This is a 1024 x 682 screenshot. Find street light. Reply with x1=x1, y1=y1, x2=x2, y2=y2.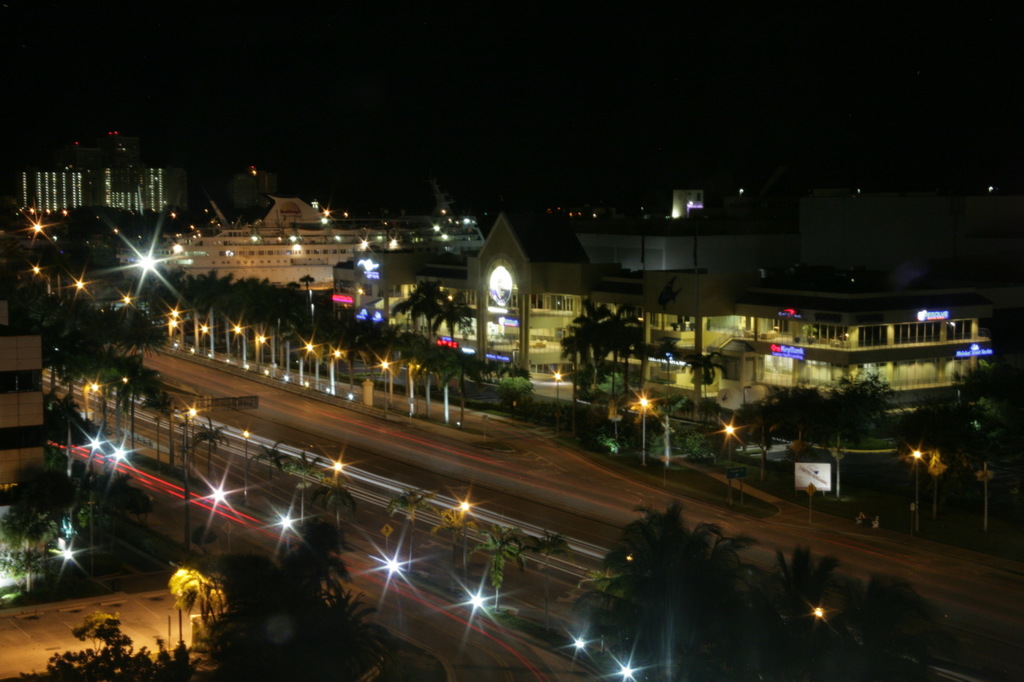
x1=635, y1=394, x2=651, y2=471.
